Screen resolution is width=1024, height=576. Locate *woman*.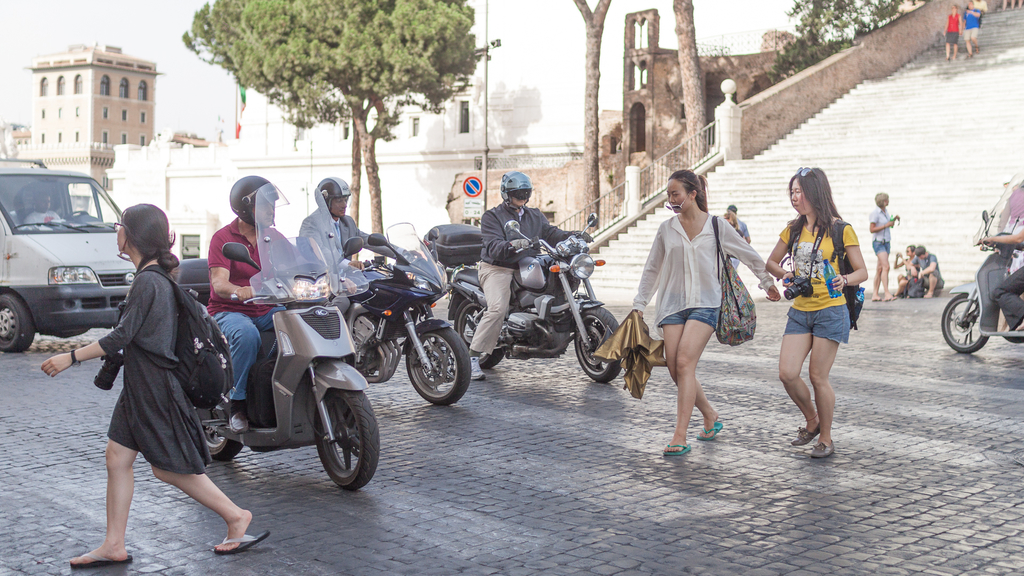
[723, 205, 748, 267].
